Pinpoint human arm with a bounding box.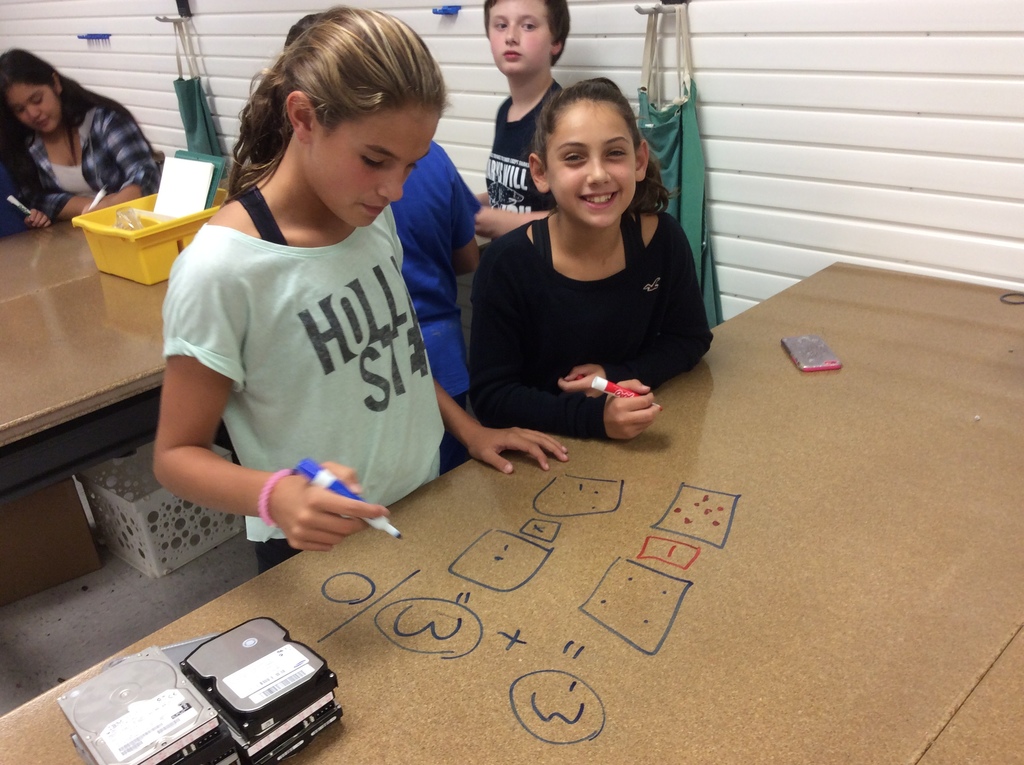
(x1=429, y1=378, x2=566, y2=476).
